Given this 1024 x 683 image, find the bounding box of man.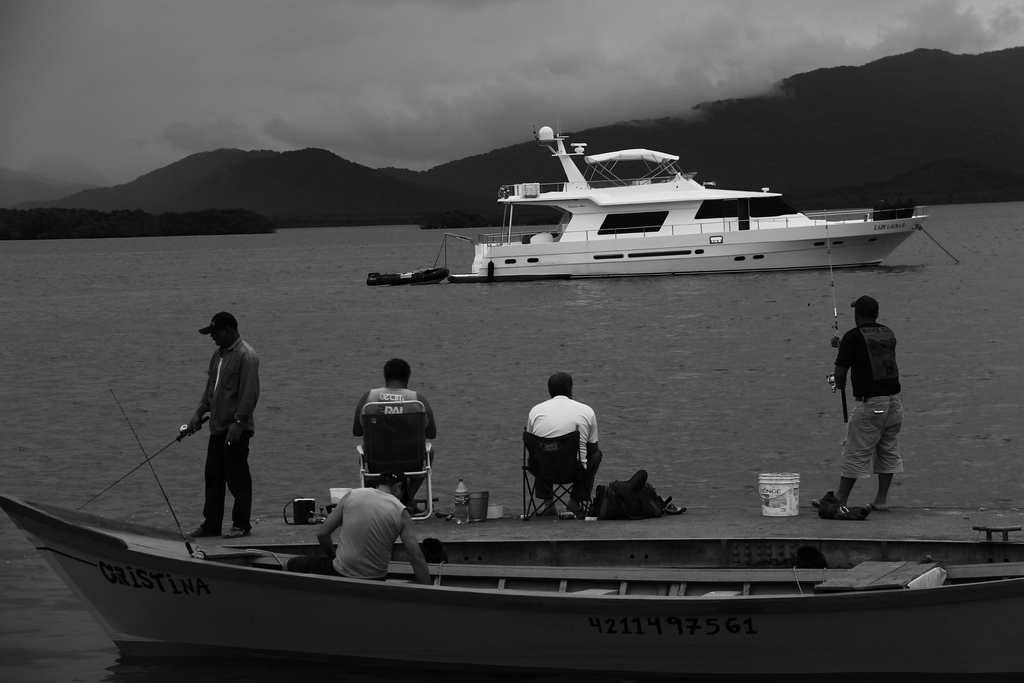
bbox=(175, 312, 253, 541).
